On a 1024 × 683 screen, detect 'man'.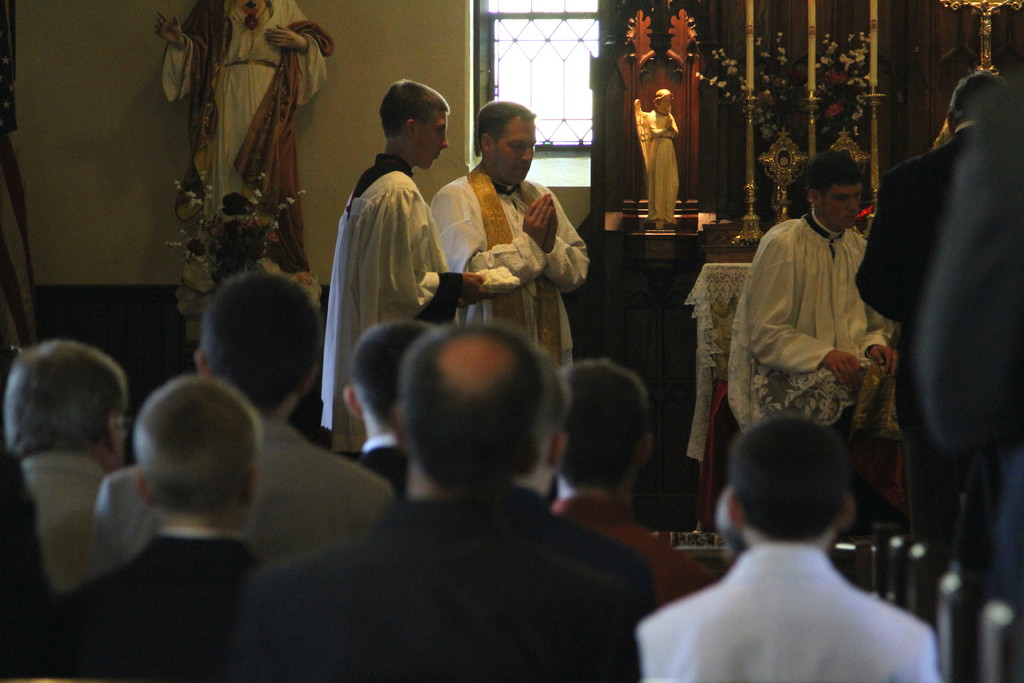
426,101,590,379.
